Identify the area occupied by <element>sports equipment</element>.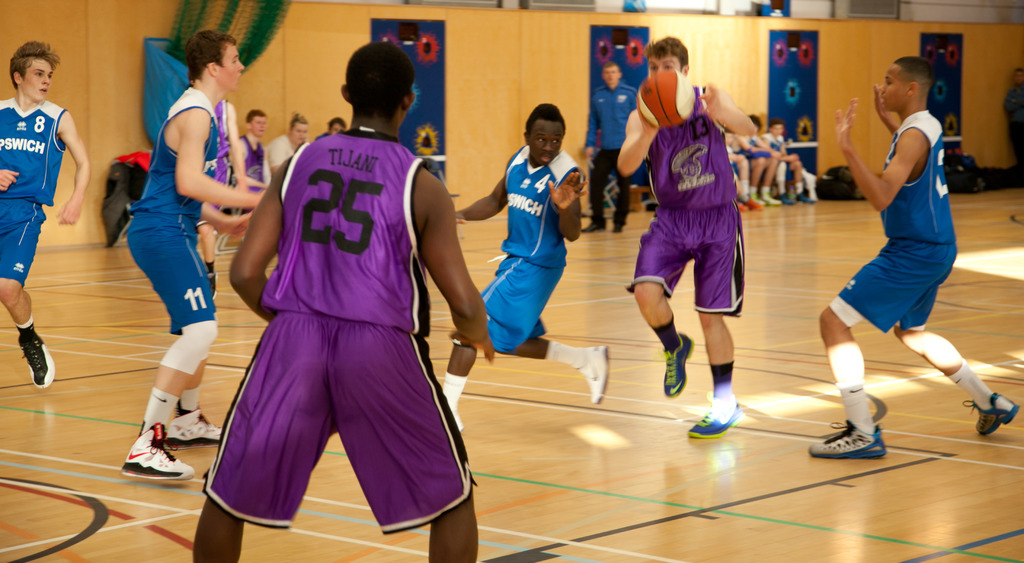
Area: <region>21, 334, 56, 393</region>.
